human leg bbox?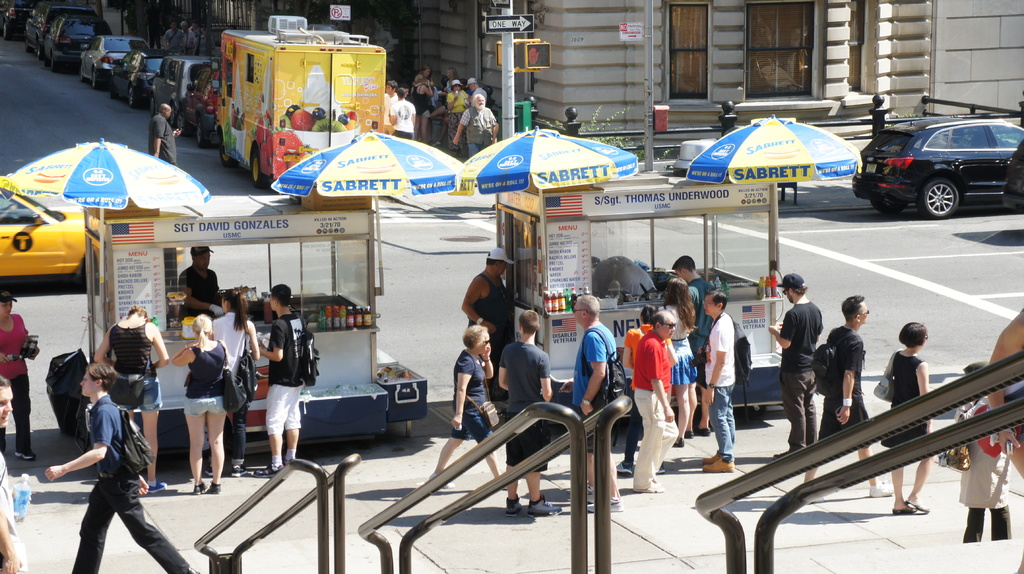
(189,411,202,496)
